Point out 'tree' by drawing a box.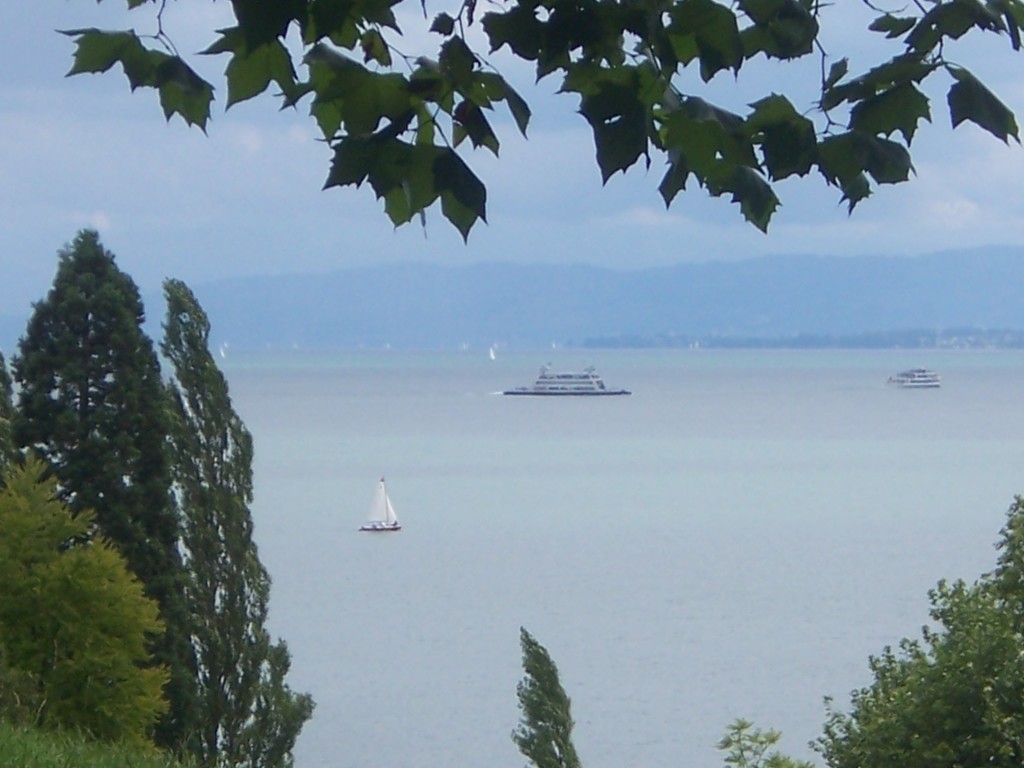
806, 495, 1023, 767.
